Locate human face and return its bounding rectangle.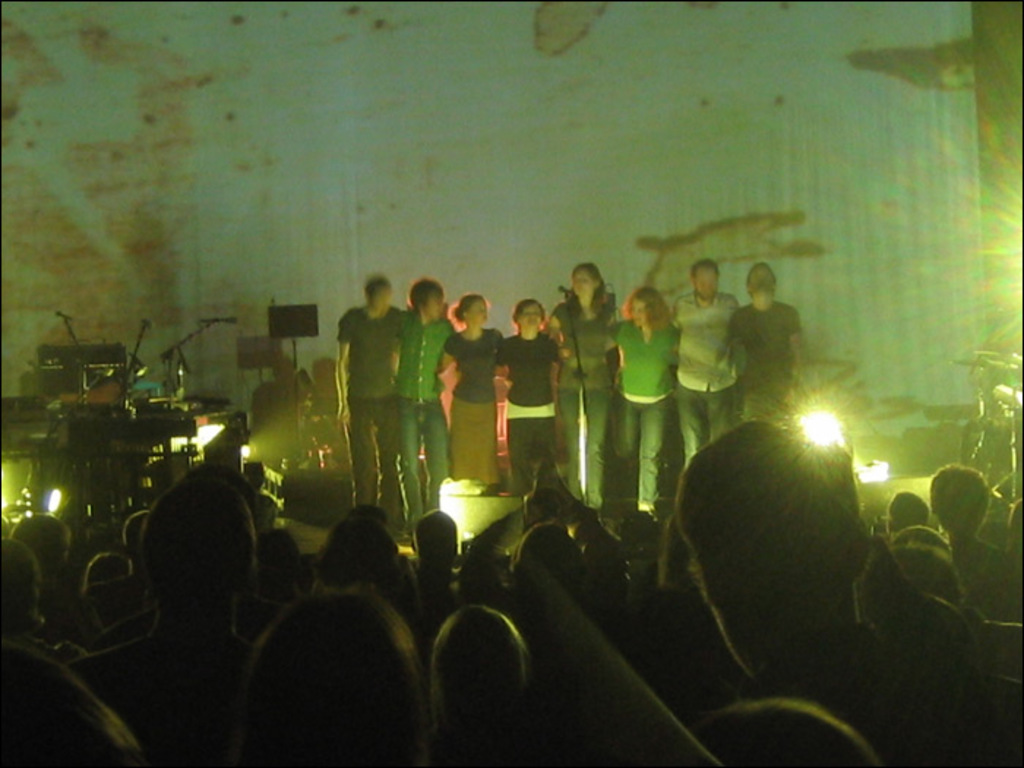
<region>519, 301, 541, 329</region>.
